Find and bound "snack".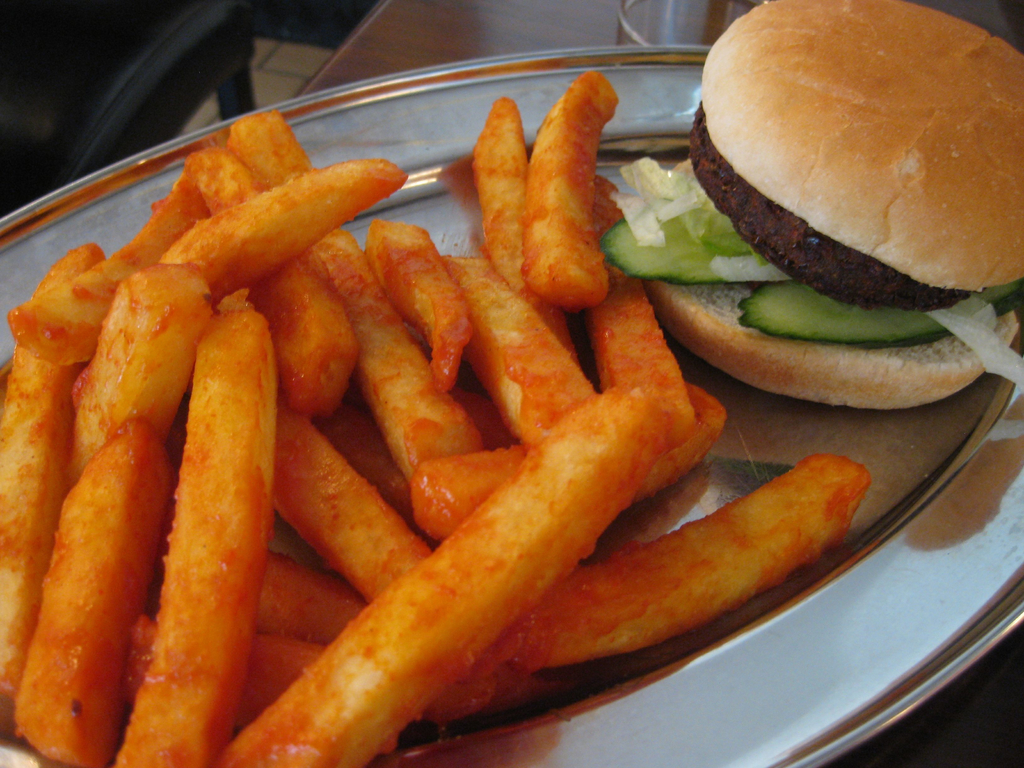
Bound: BBox(33, 199, 874, 767).
